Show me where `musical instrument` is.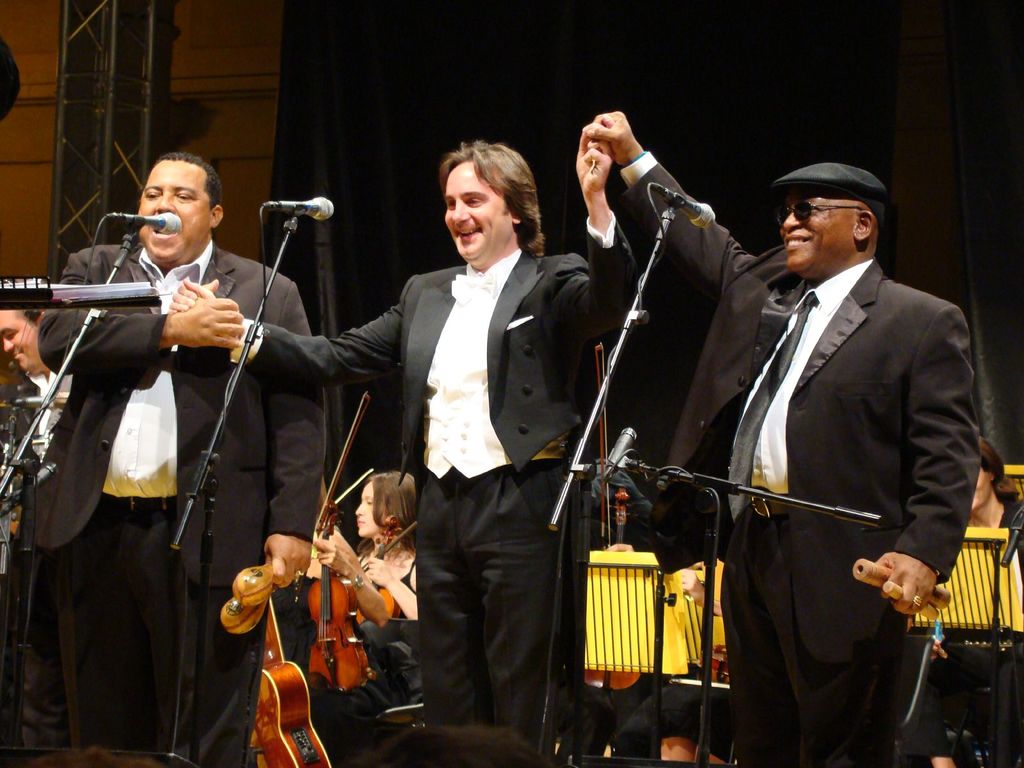
`musical instrument` is at bbox(305, 393, 372, 704).
